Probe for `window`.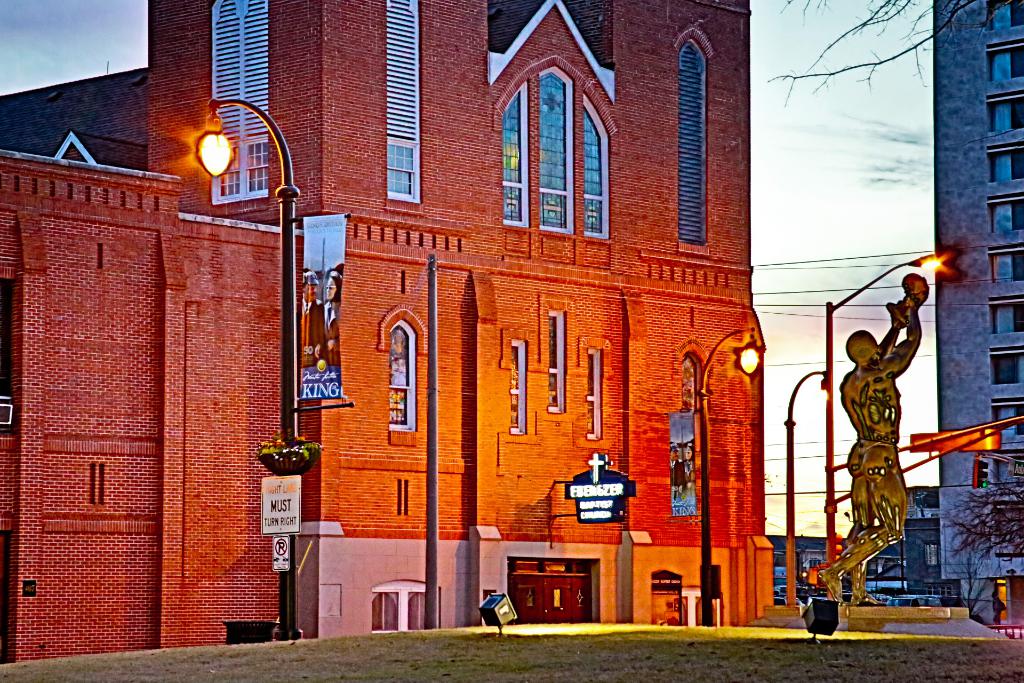
Probe result: <bbox>543, 299, 577, 424</bbox>.
